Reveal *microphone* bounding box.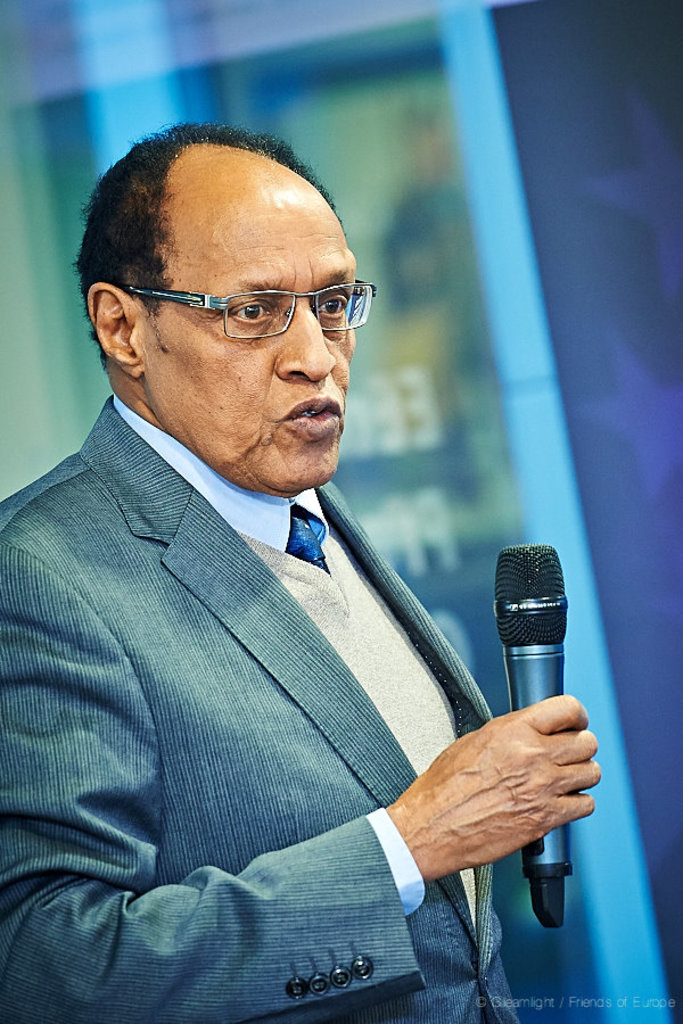
Revealed: bbox=(494, 542, 571, 932).
